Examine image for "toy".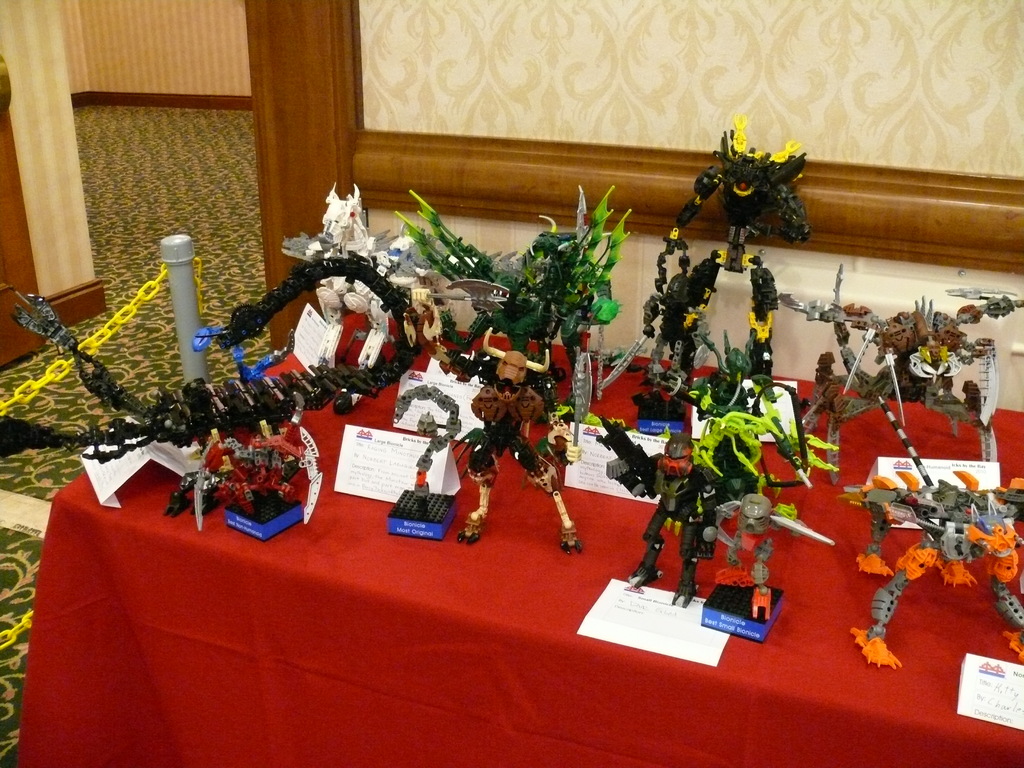
Examination result: (x1=845, y1=468, x2=1023, y2=669).
